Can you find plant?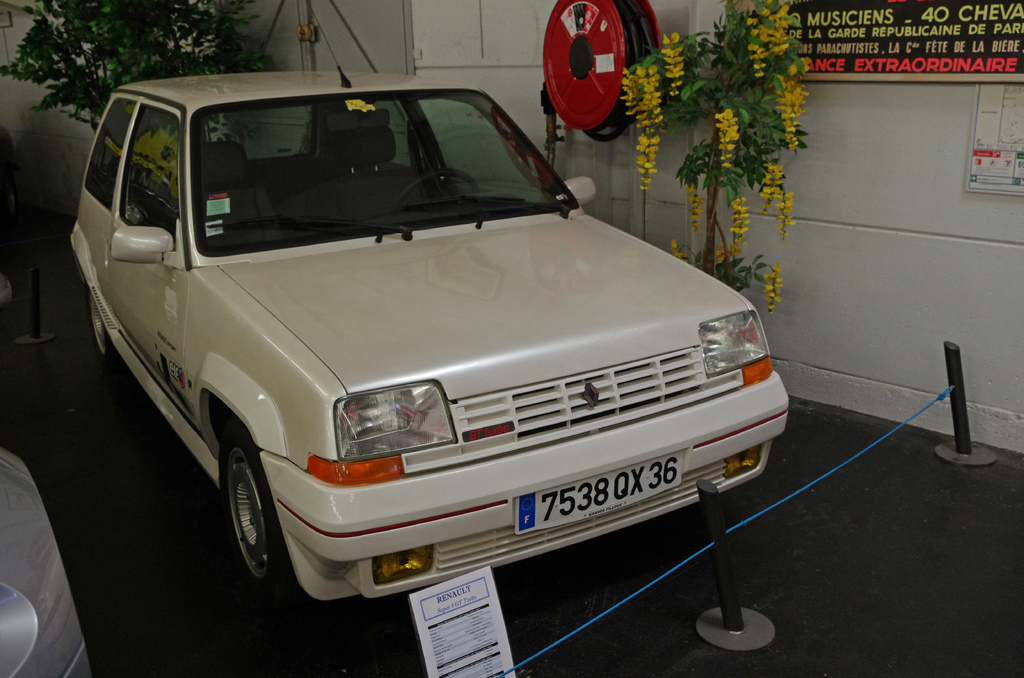
Yes, bounding box: <box>0,0,262,142</box>.
